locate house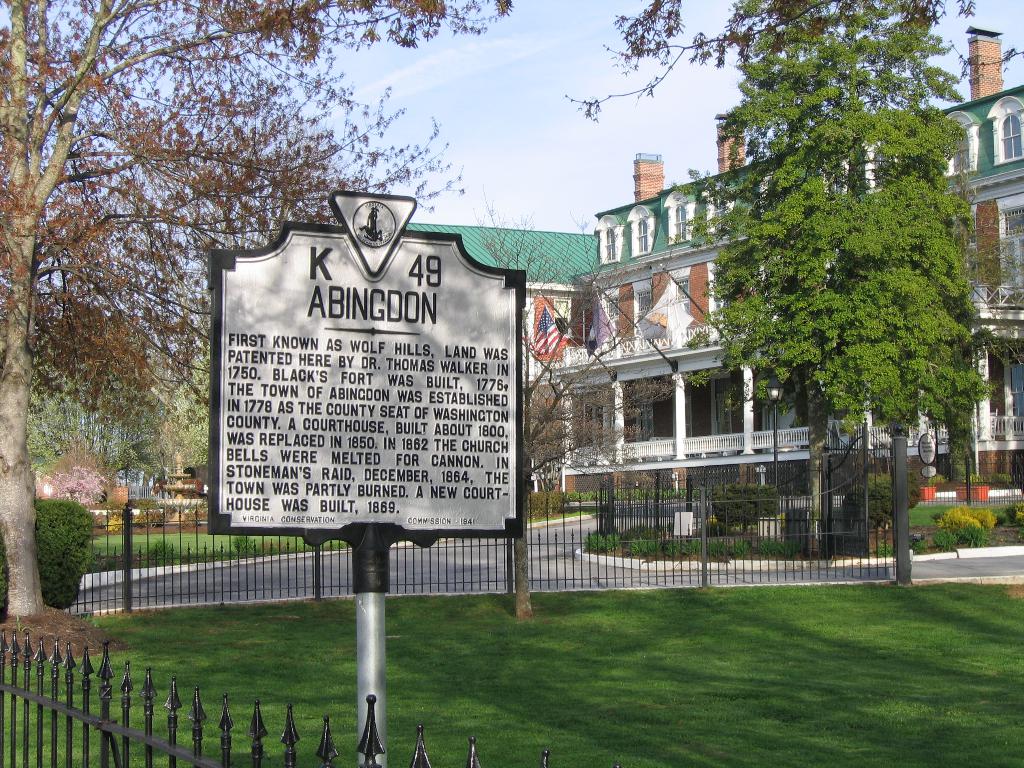
pyautogui.locateOnScreen(39, 468, 109, 516)
